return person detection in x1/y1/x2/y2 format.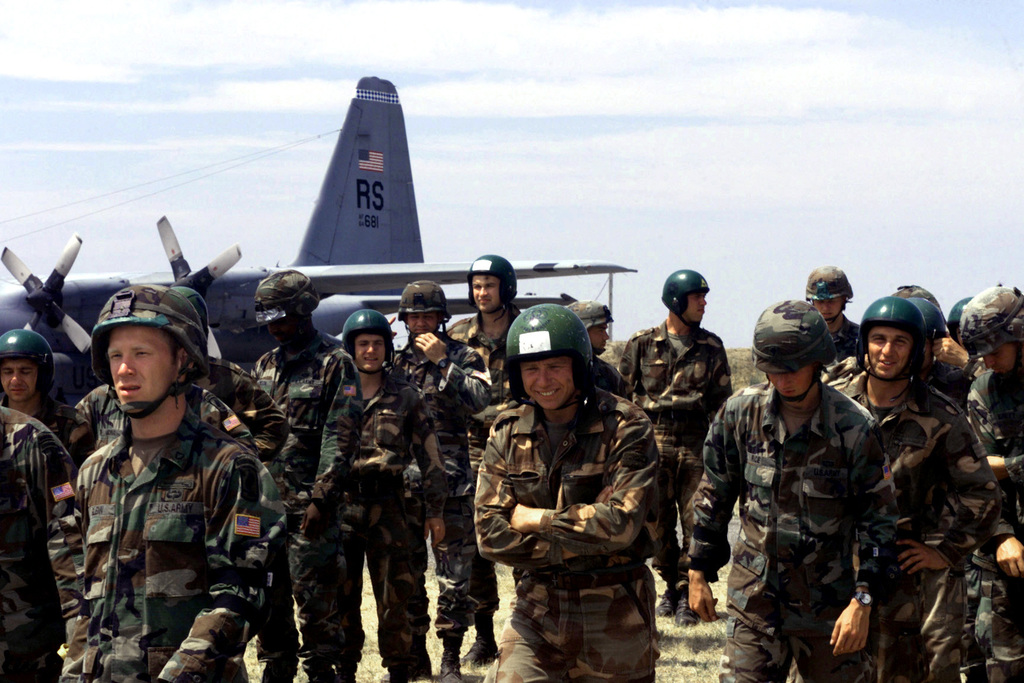
440/247/534/468.
